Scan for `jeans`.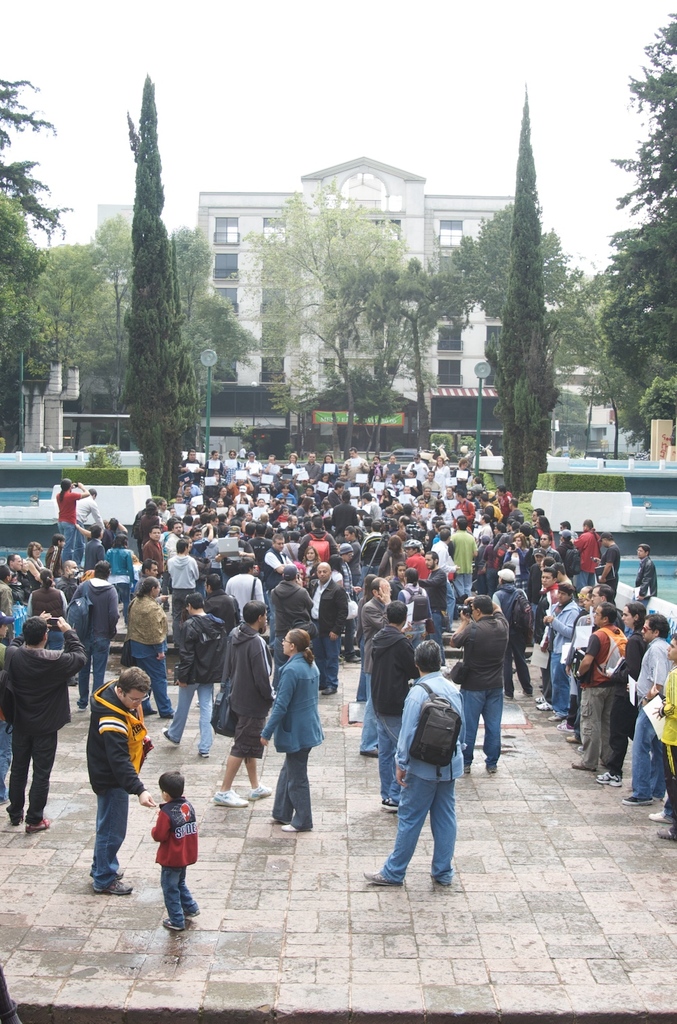
Scan result: 0 719 13 802.
